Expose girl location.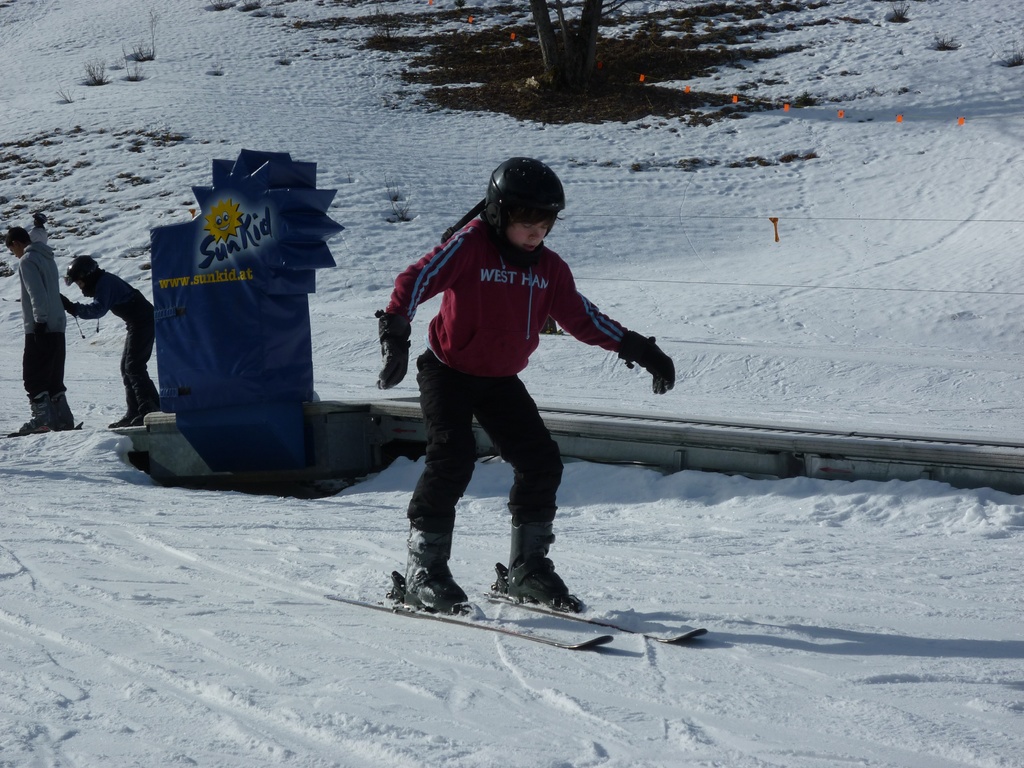
Exposed at x1=371, y1=159, x2=673, y2=615.
